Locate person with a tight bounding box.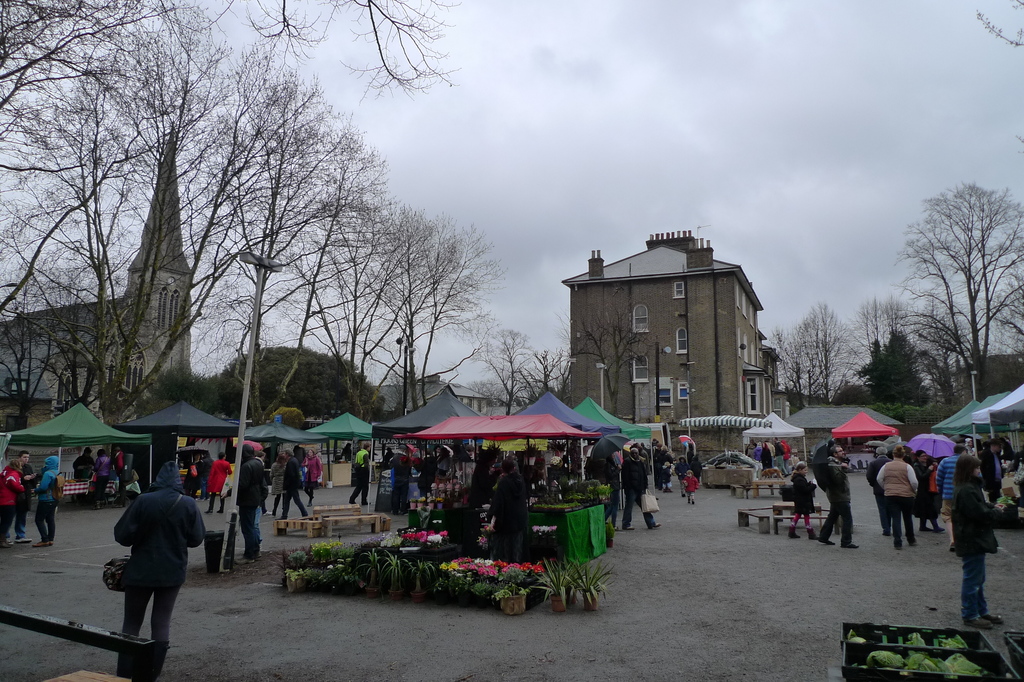
34, 456, 65, 549.
